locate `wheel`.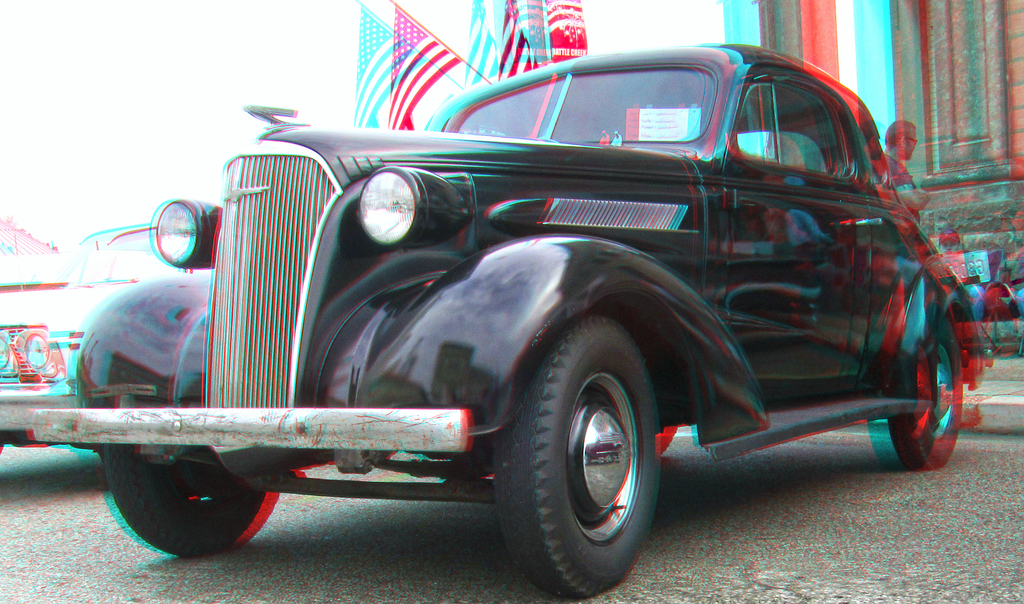
Bounding box: (x1=492, y1=318, x2=660, y2=595).
